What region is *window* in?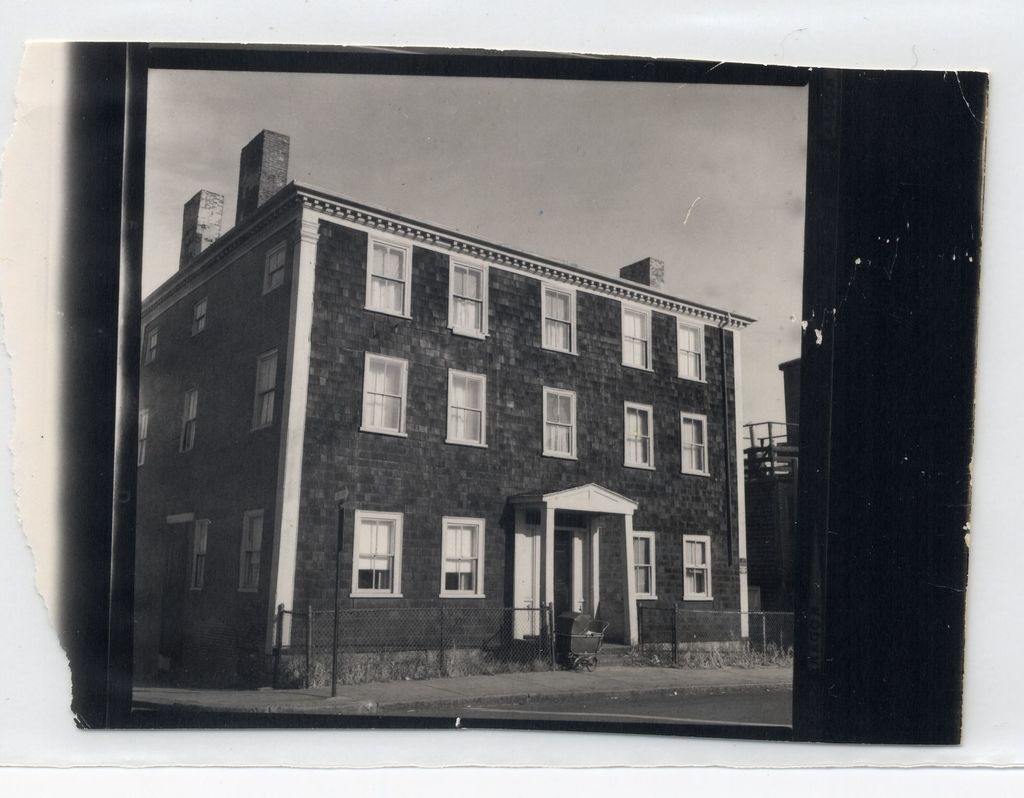
l=622, t=308, r=651, b=371.
